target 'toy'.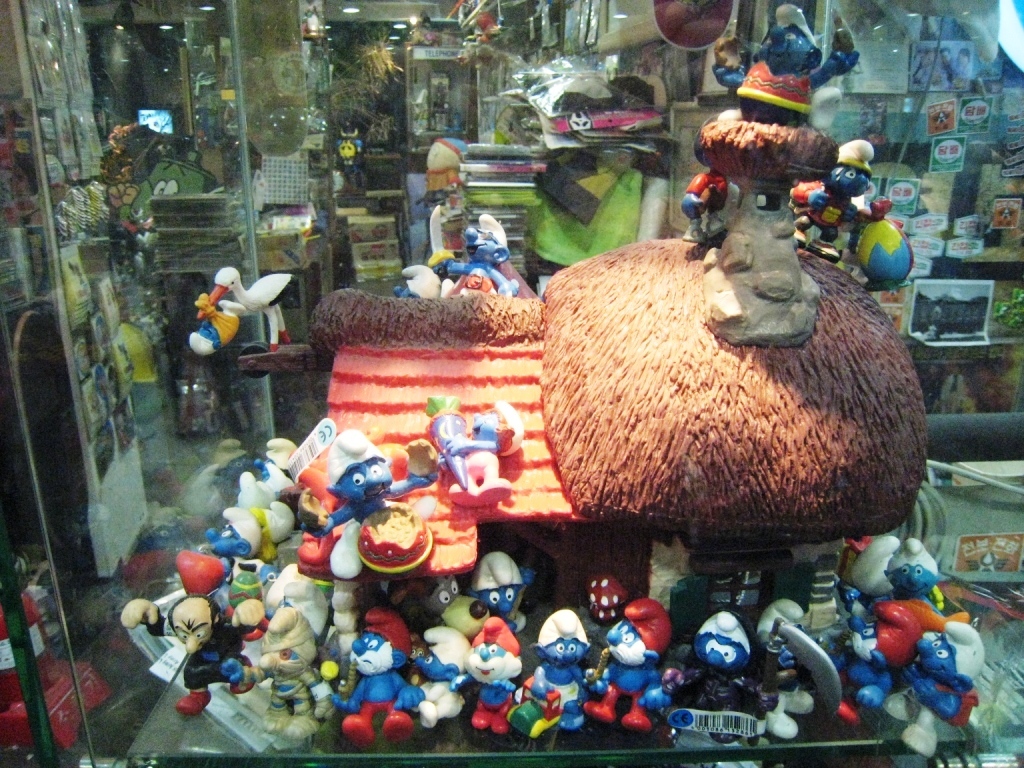
Target region: bbox=[427, 206, 524, 298].
